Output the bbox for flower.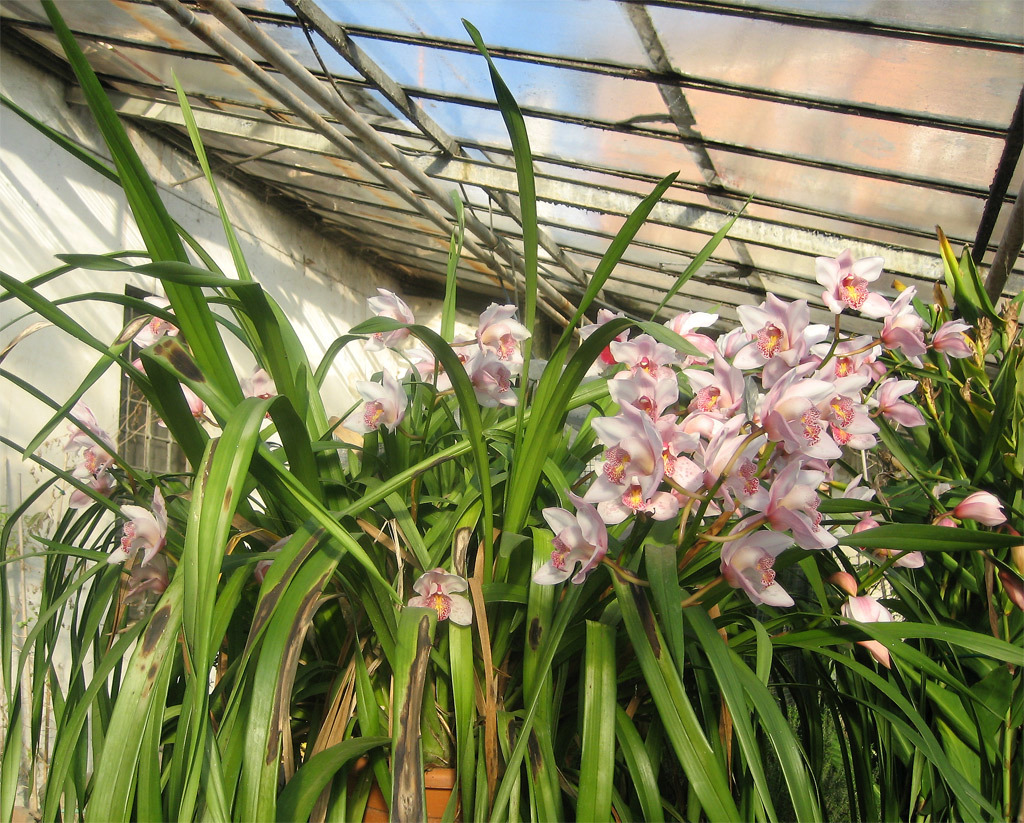
Rect(470, 356, 520, 408).
